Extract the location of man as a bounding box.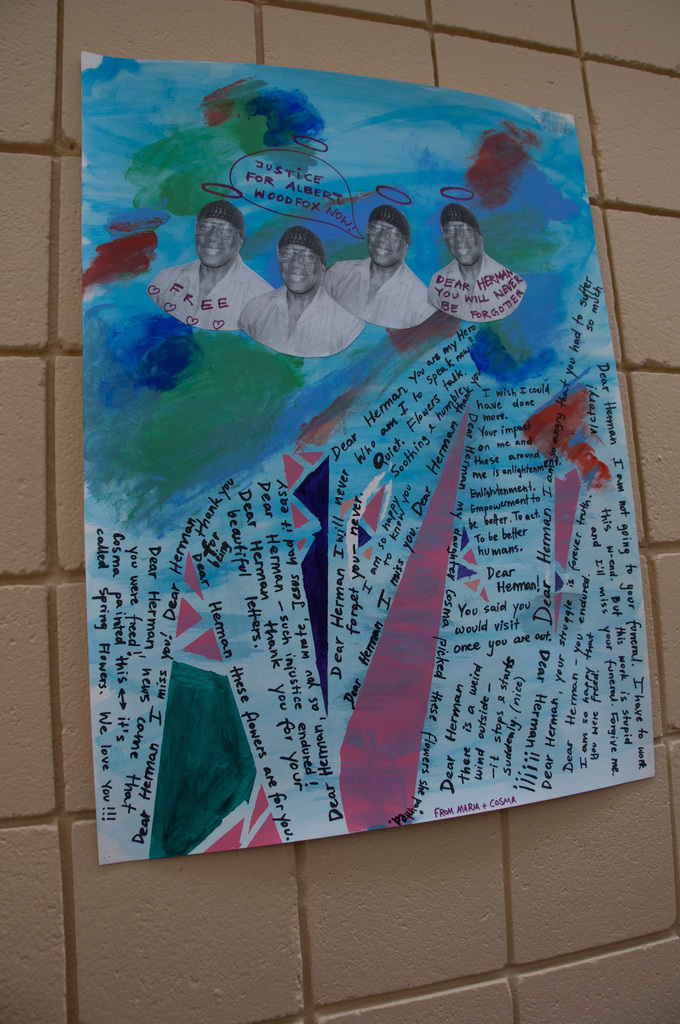
432/209/526/323.
